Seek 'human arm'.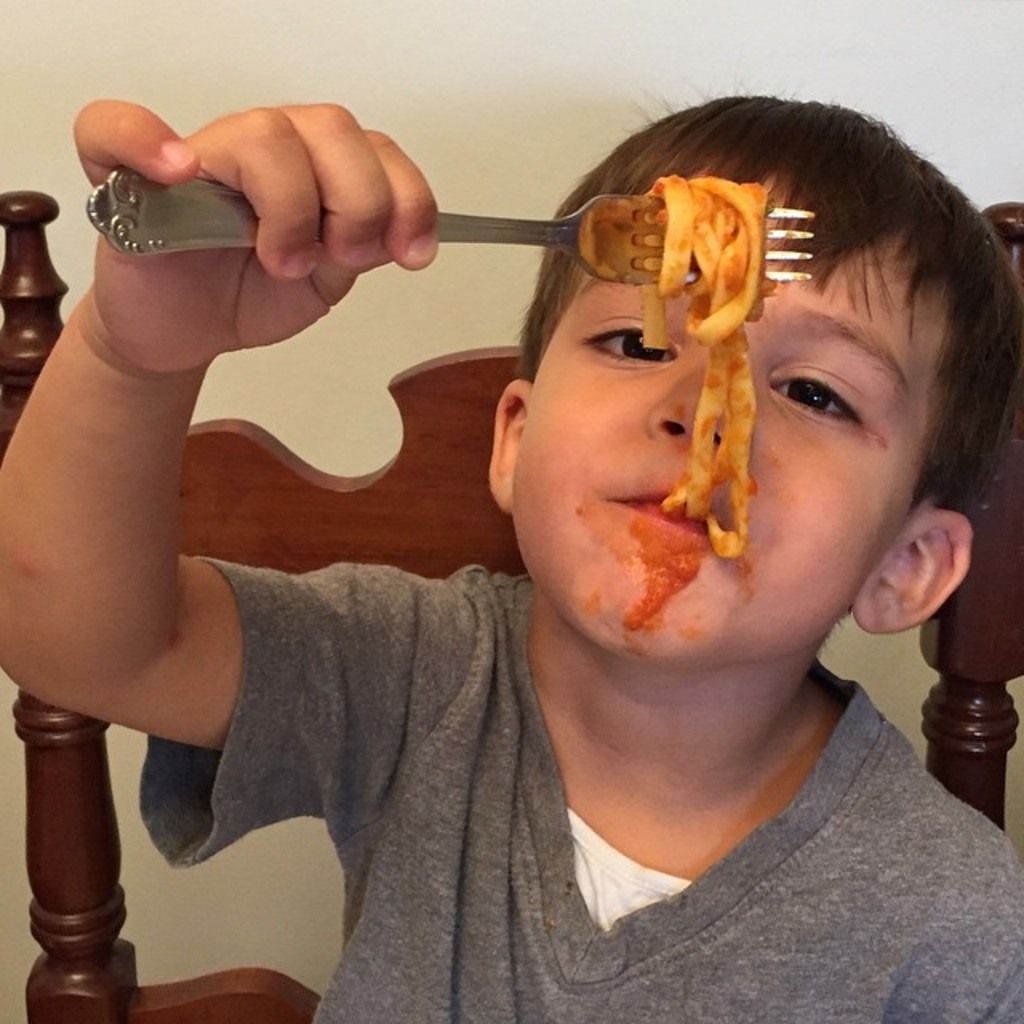
Rect(0, 93, 442, 787).
